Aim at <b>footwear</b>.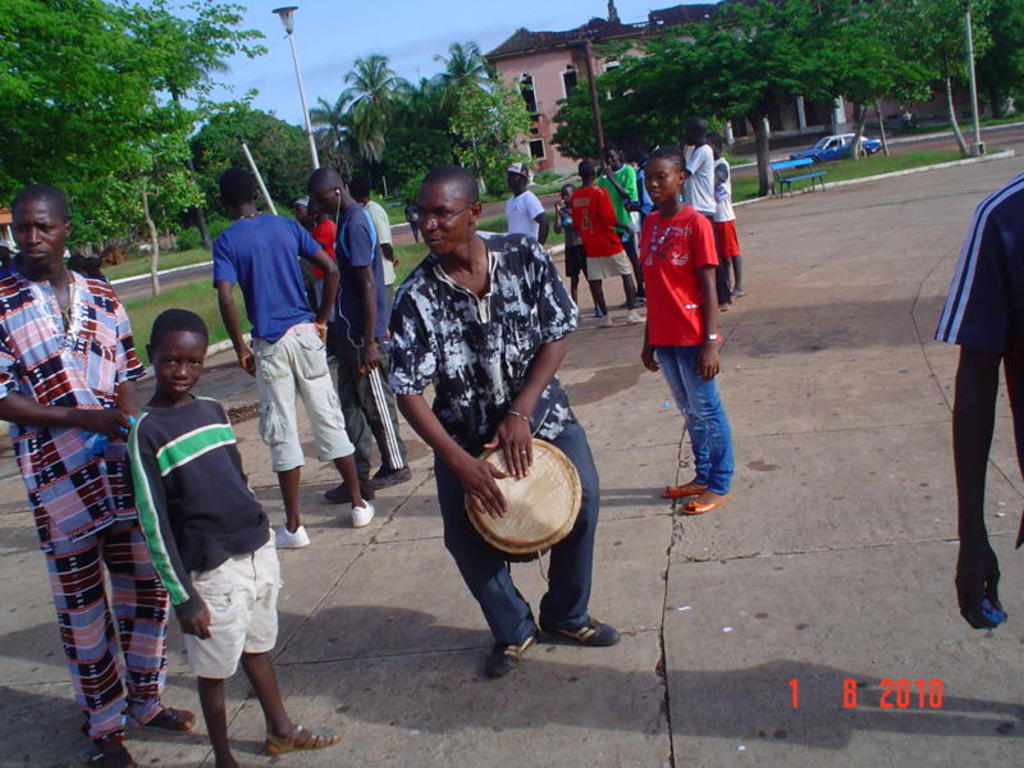
Aimed at bbox=[328, 475, 375, 502].
